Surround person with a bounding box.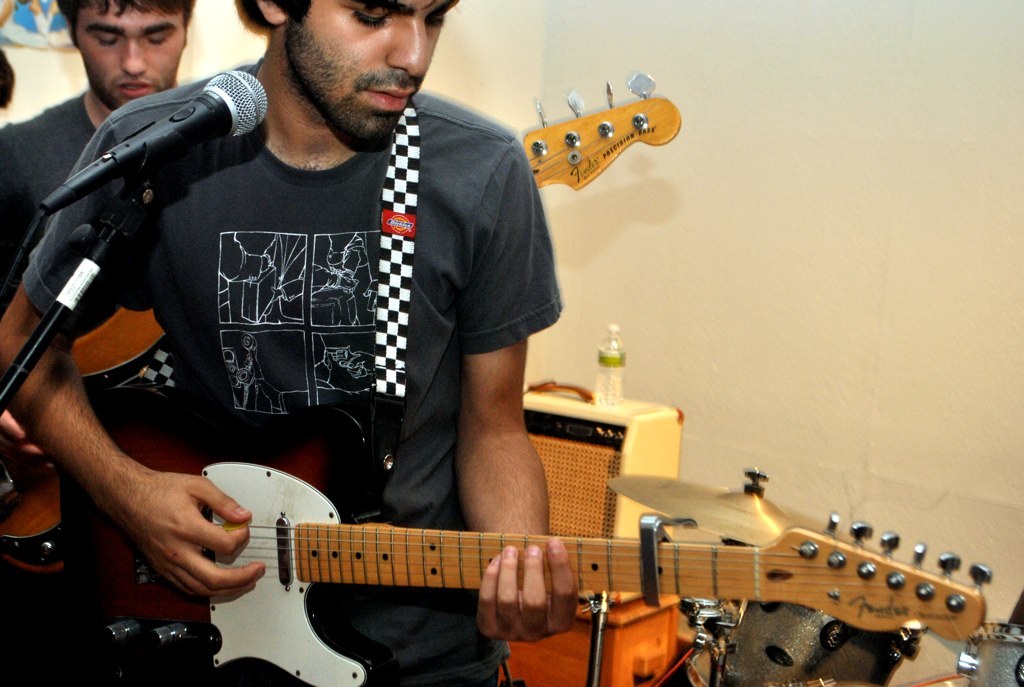
pyautogui.locateOnScreen(0, 0, 581, 686).
